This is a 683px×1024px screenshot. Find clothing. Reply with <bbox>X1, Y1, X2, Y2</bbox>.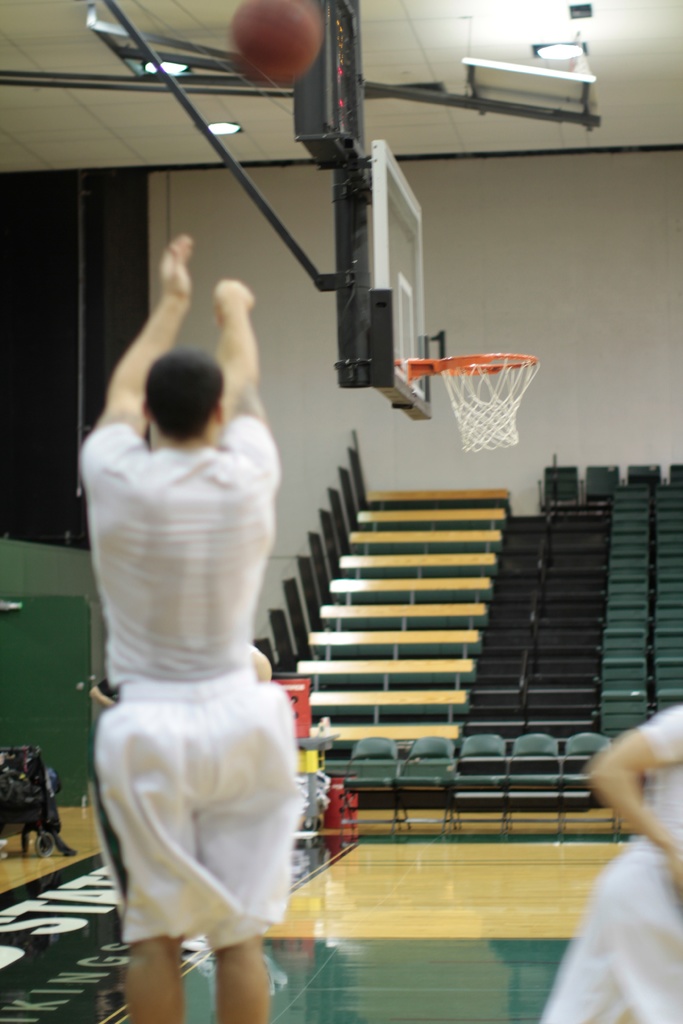
<bbox>533, 701, 682, 1023</bbox>.
